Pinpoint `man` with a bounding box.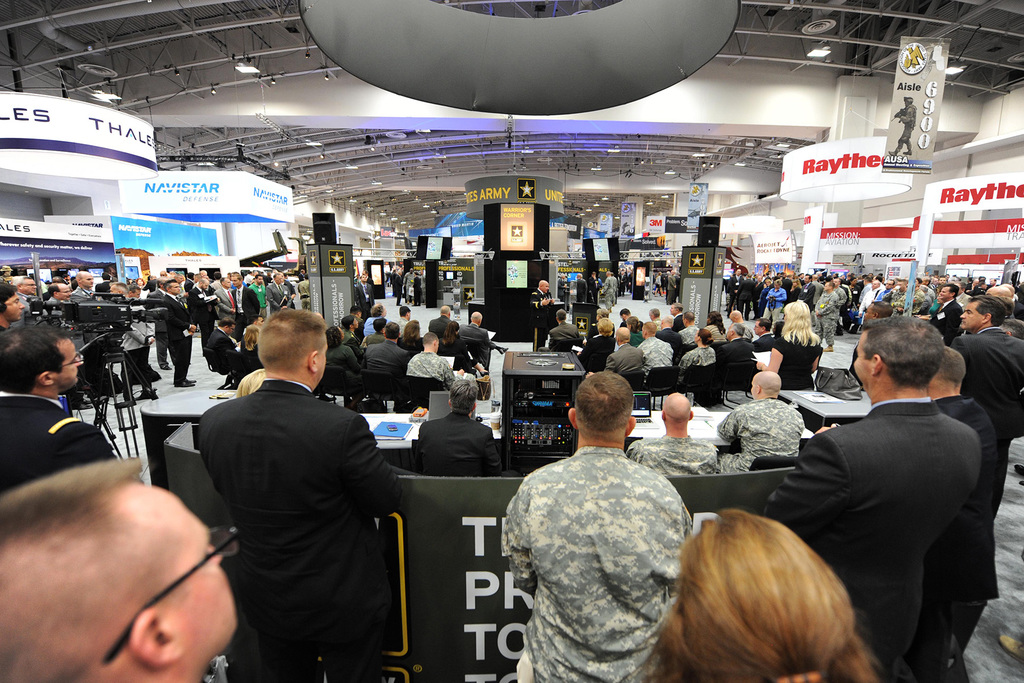
<box>360,324,405,385</box>.
